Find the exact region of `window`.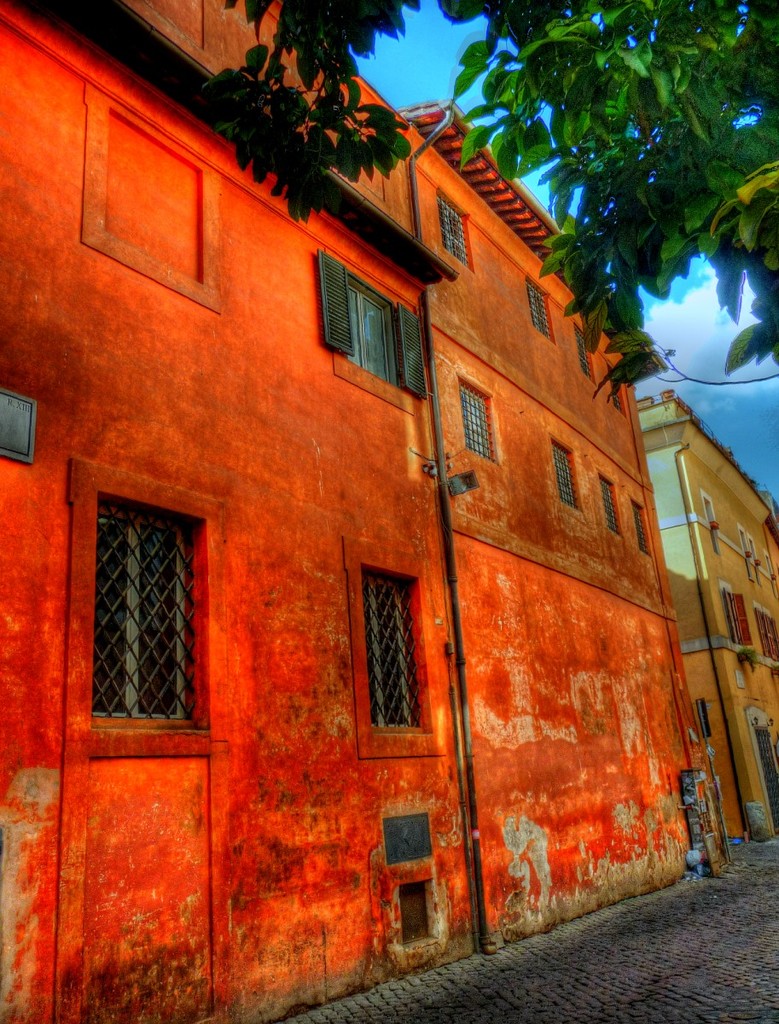
Exact region: locate(462, 378, 503, 468).
